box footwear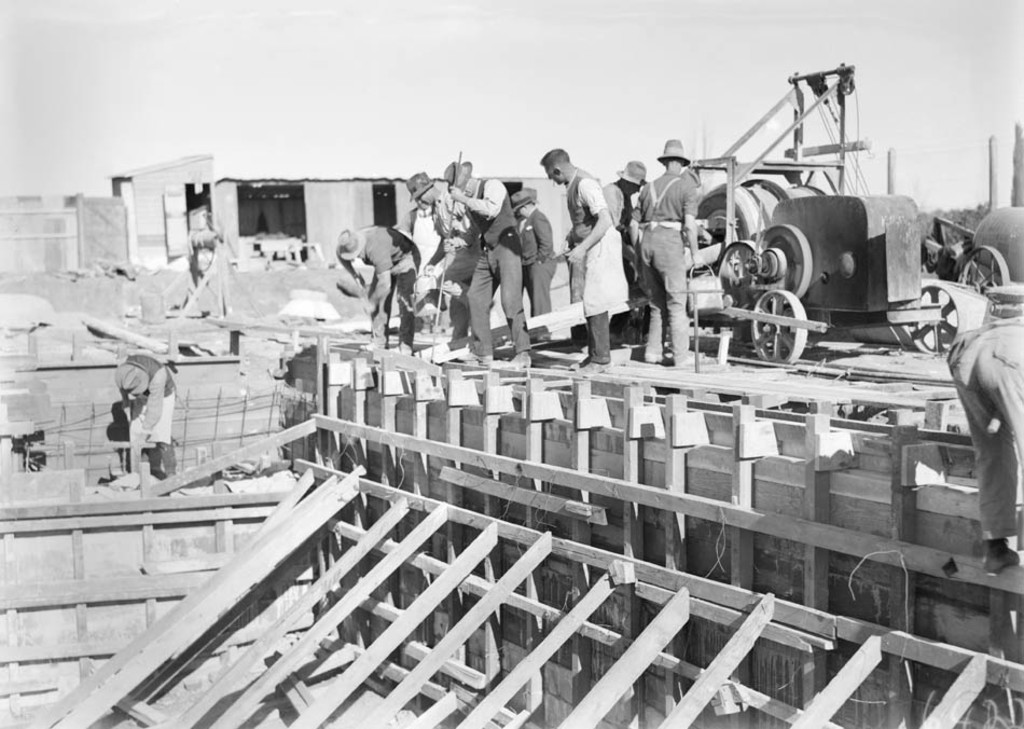
rect(566, 358, 607, 376)
